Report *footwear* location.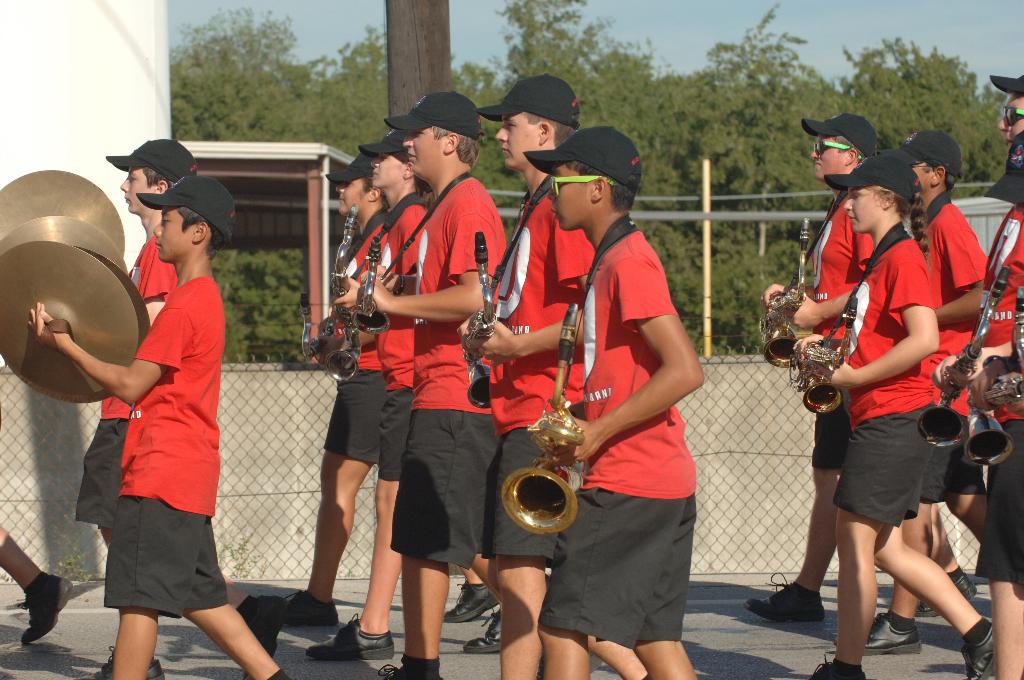
Report: select_region(279, 590, 341, 626).
